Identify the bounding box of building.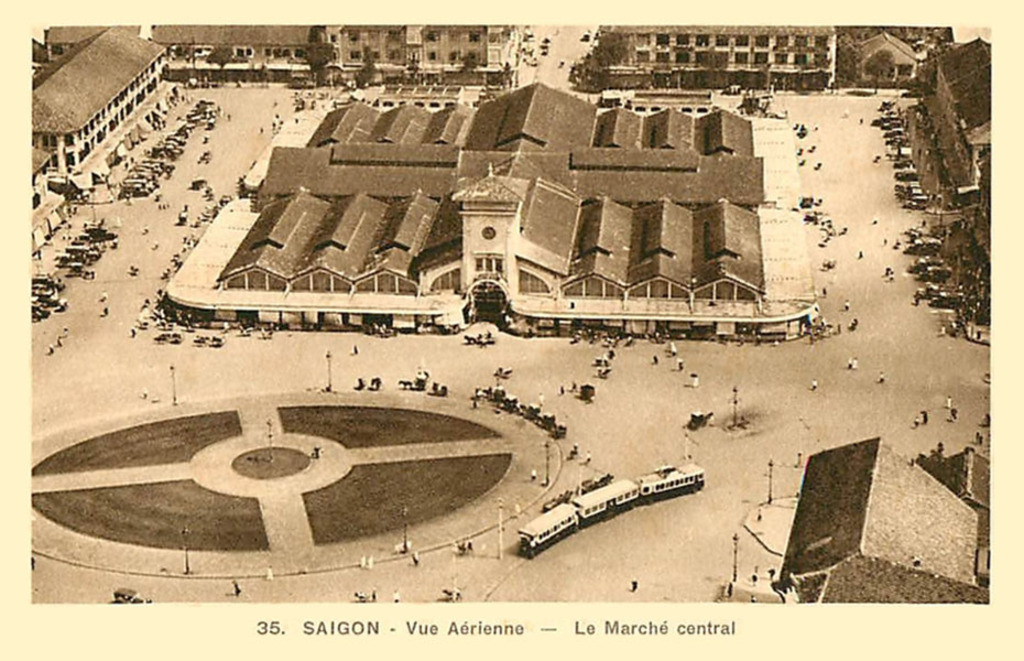
(217, 80, 761, 297).
